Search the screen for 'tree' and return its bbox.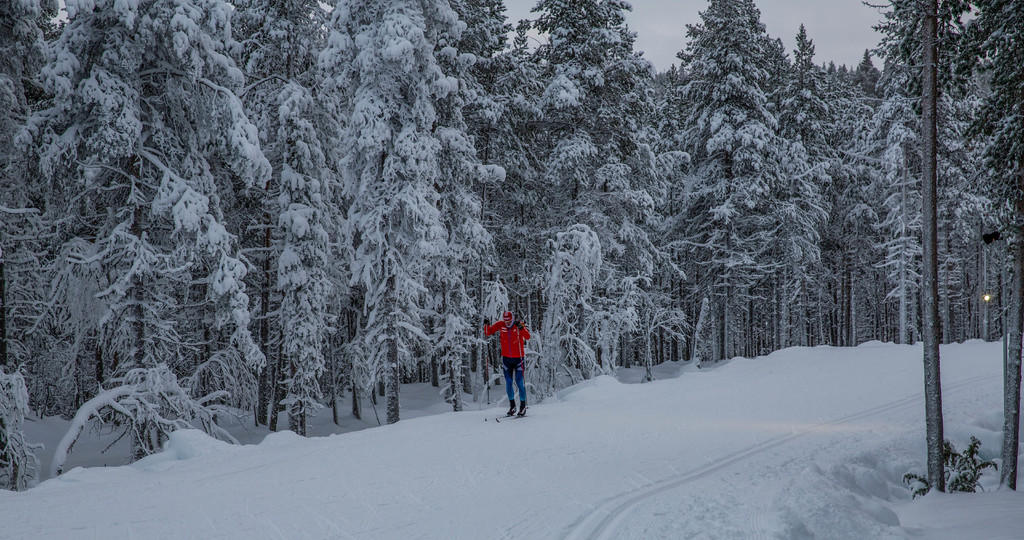
Found: box=[327, 0, 499, 425].
